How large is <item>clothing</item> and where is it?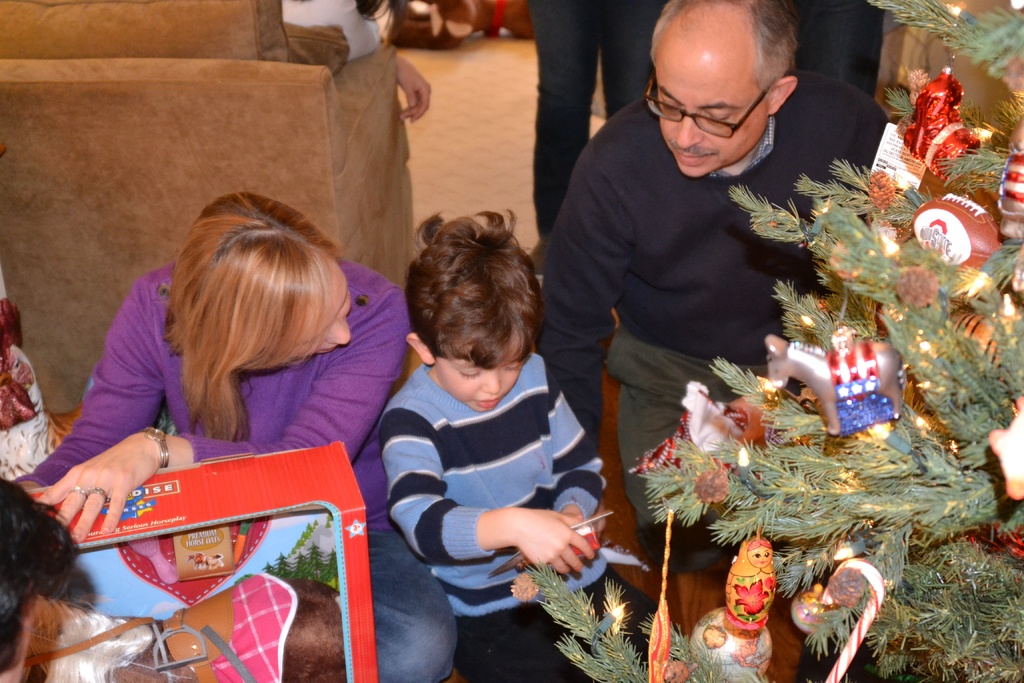
Bounding box: 526:0:662:236.
